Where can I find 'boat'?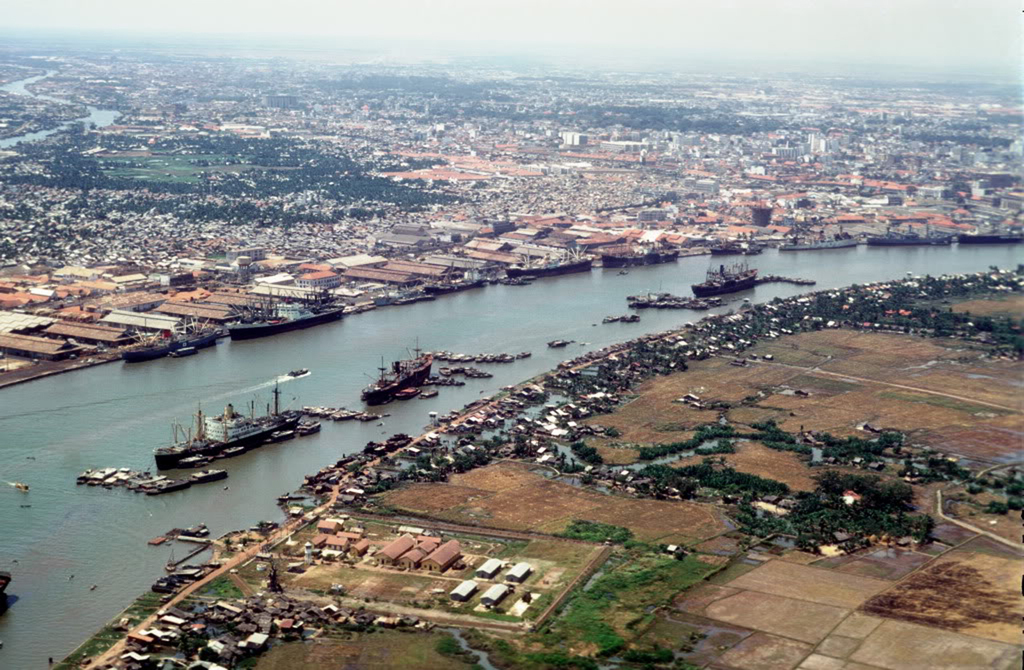
You can find it at 106/467/139/486.
